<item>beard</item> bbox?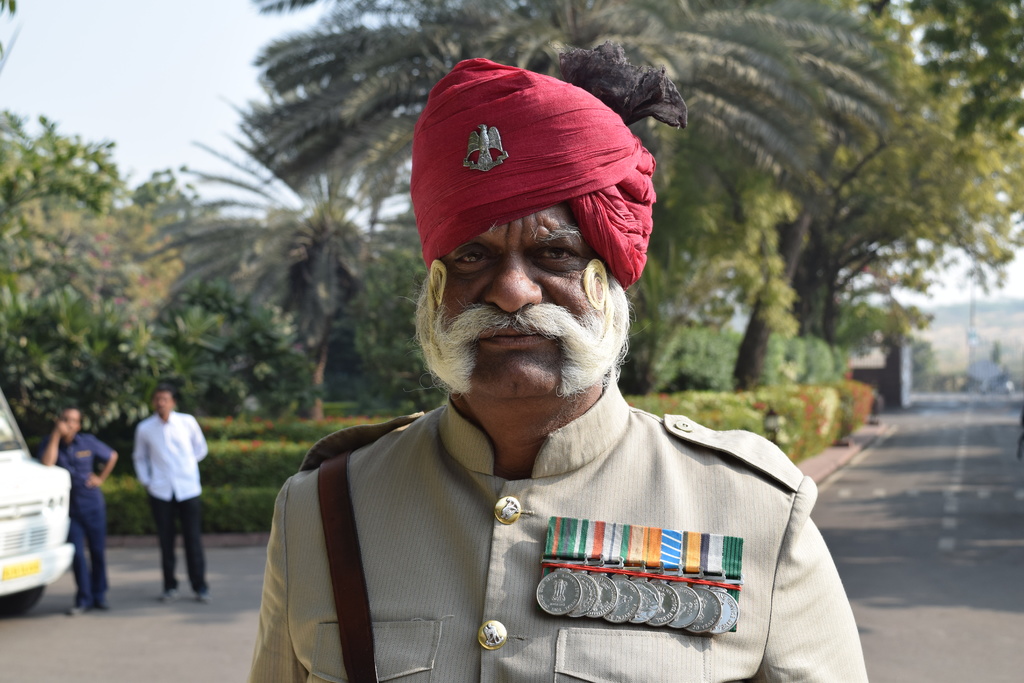
[x1=404, y1=269, x2=639, y2=389]
